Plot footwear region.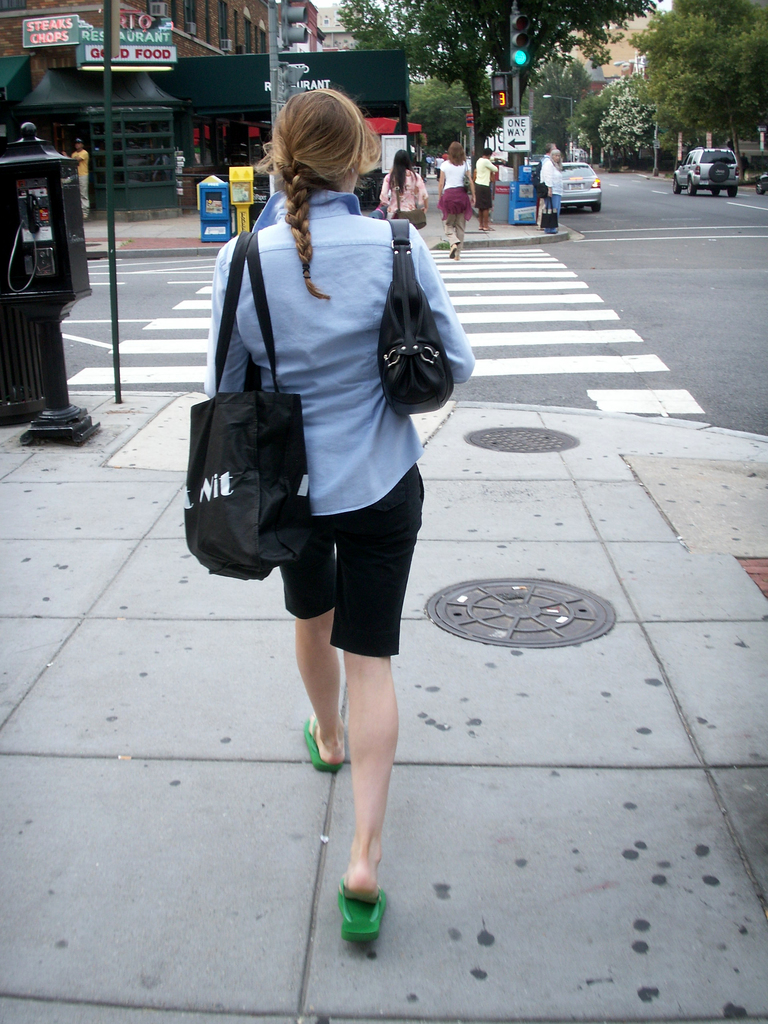
Plotted at pyautogui.locateOnScreen(298, 712, 347, 770).
